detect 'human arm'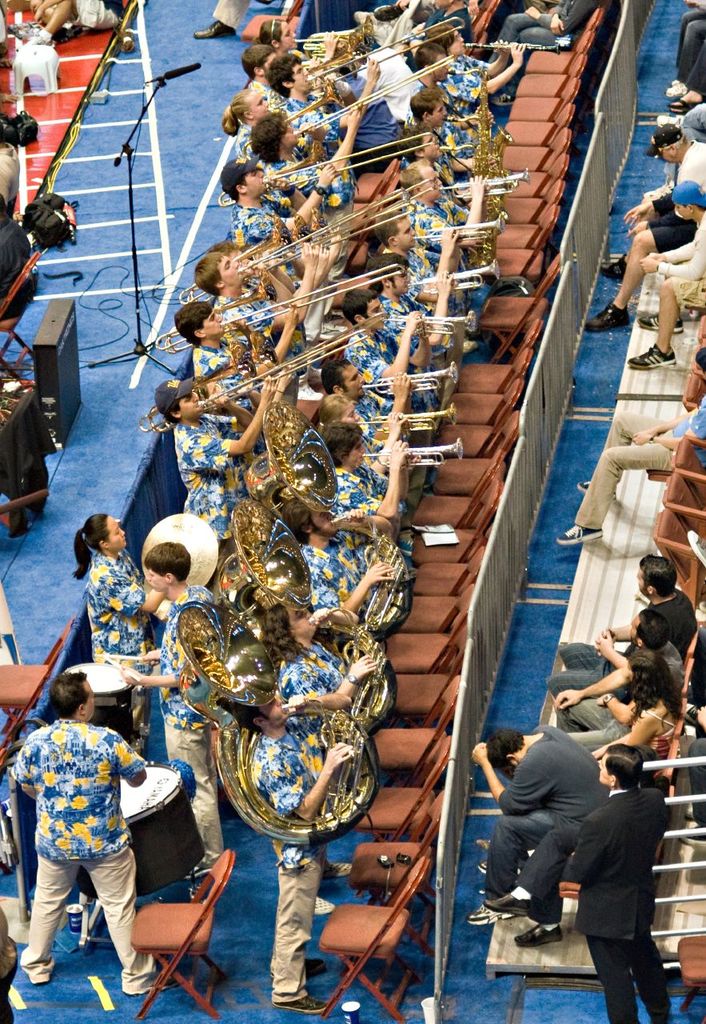
left=623, top=200, right=662, bottom=226
